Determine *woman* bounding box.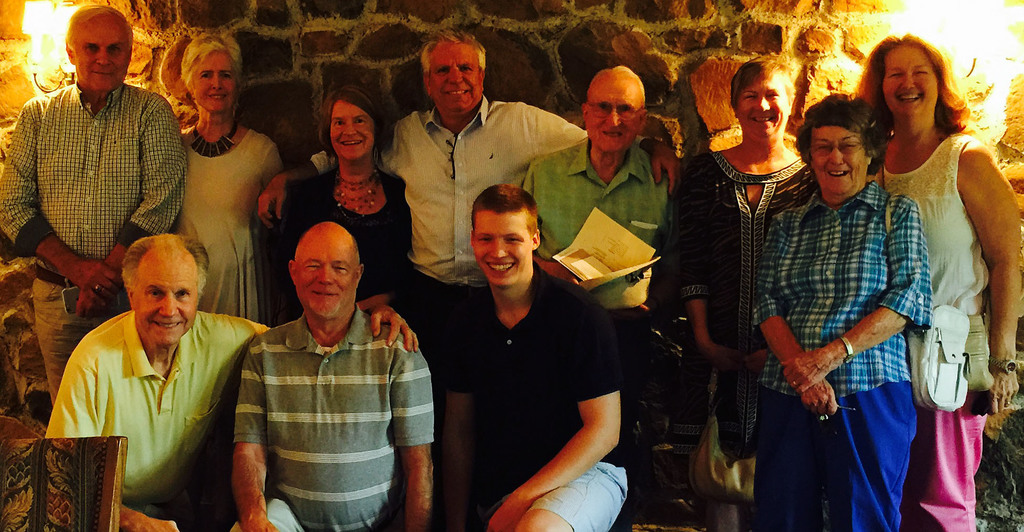
Determined: crop(275, 88, 420, 353).
